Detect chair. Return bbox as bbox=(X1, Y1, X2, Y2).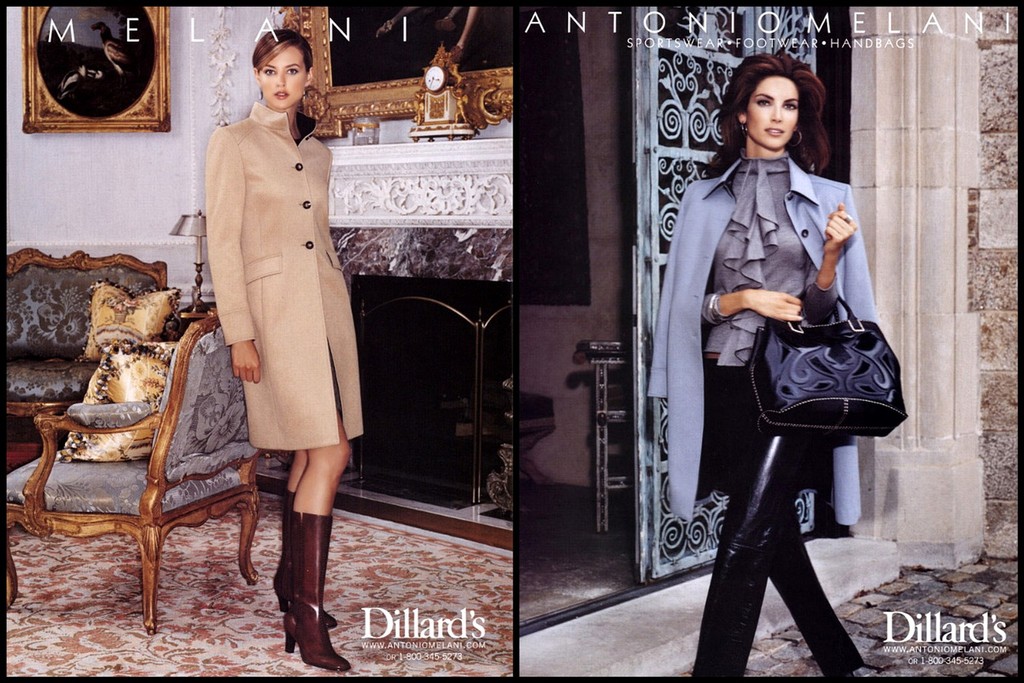
bbox=(27, 322, 263, 646).
